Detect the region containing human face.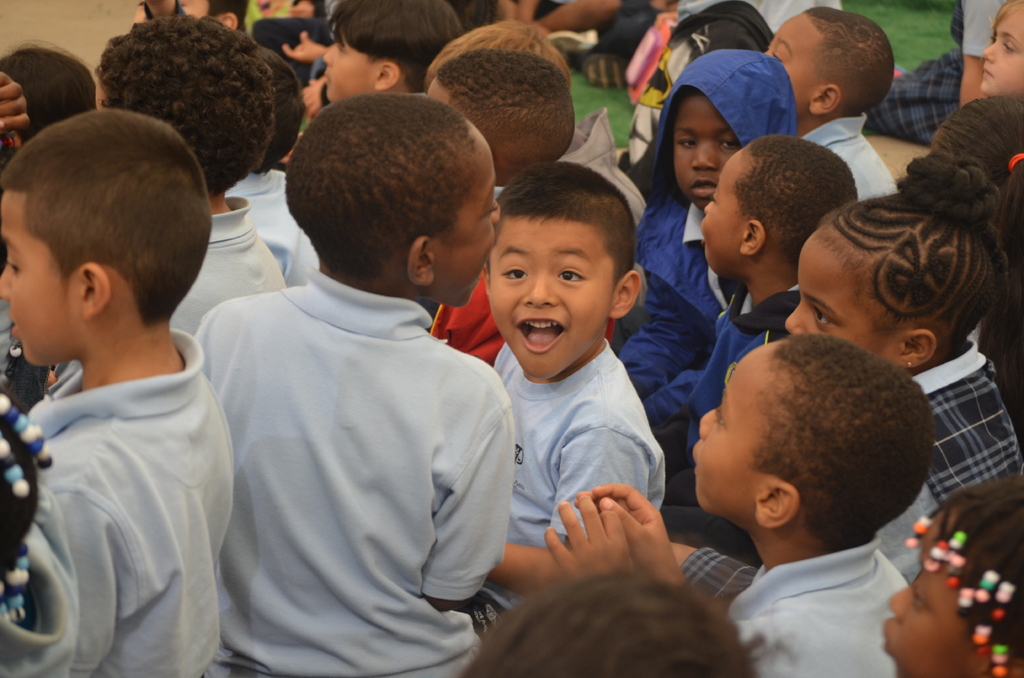
BBox(984, 13, 1023, 95).
